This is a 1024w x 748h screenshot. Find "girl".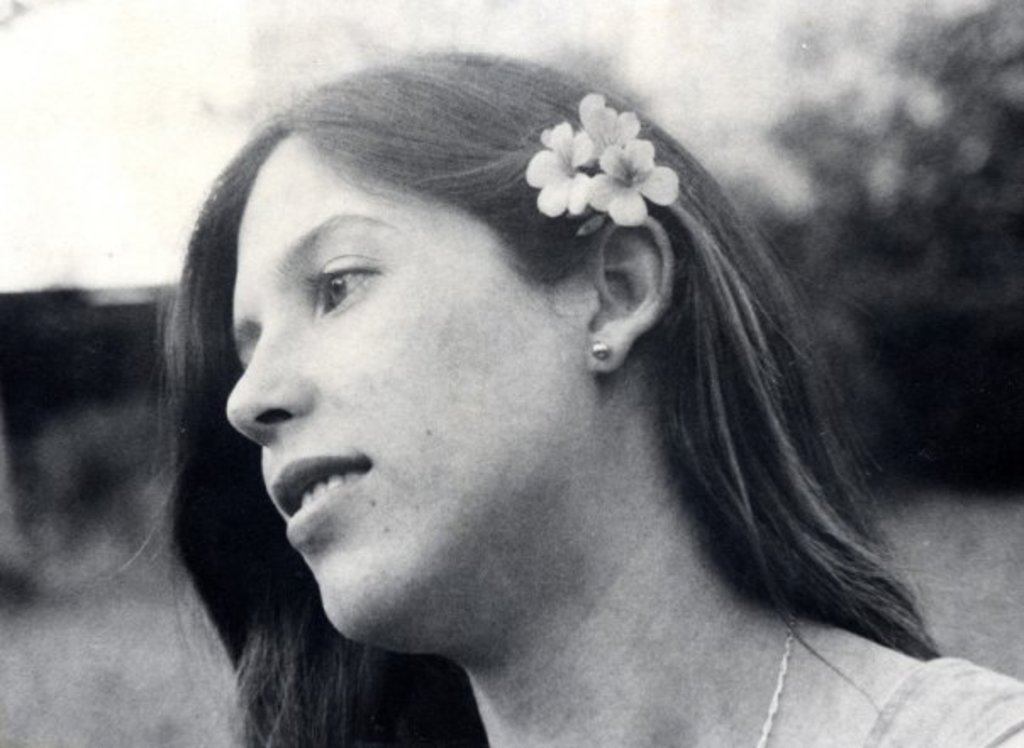
Bounding box: [left=124, top=46, right=1022, bottom=746].
